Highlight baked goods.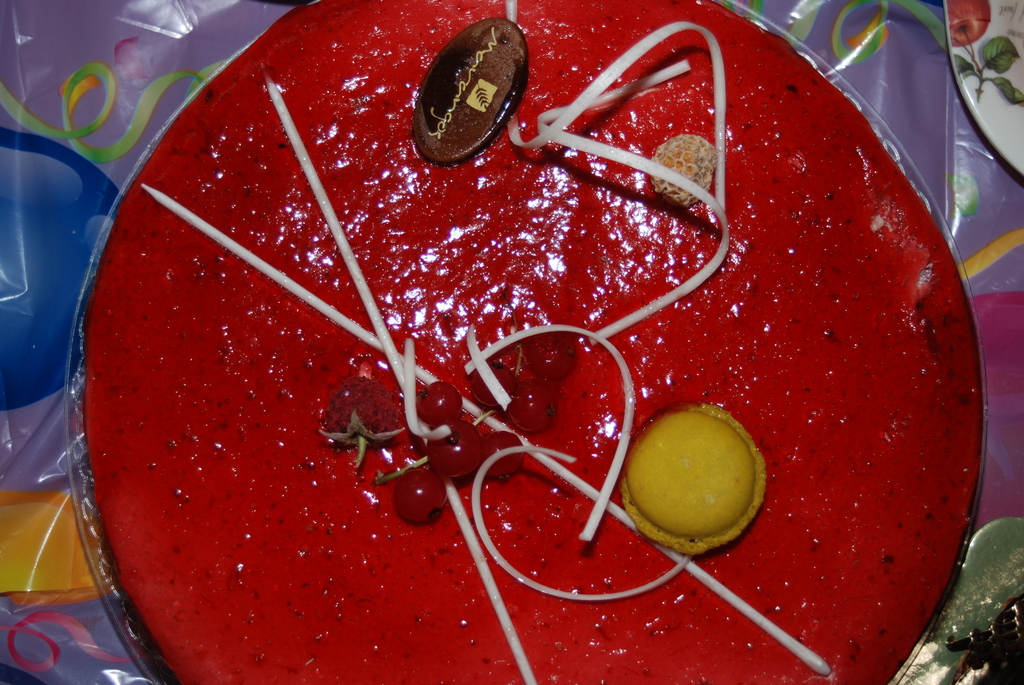
Highlighted region: (left=79, top=0, right=981, bottom=684).
